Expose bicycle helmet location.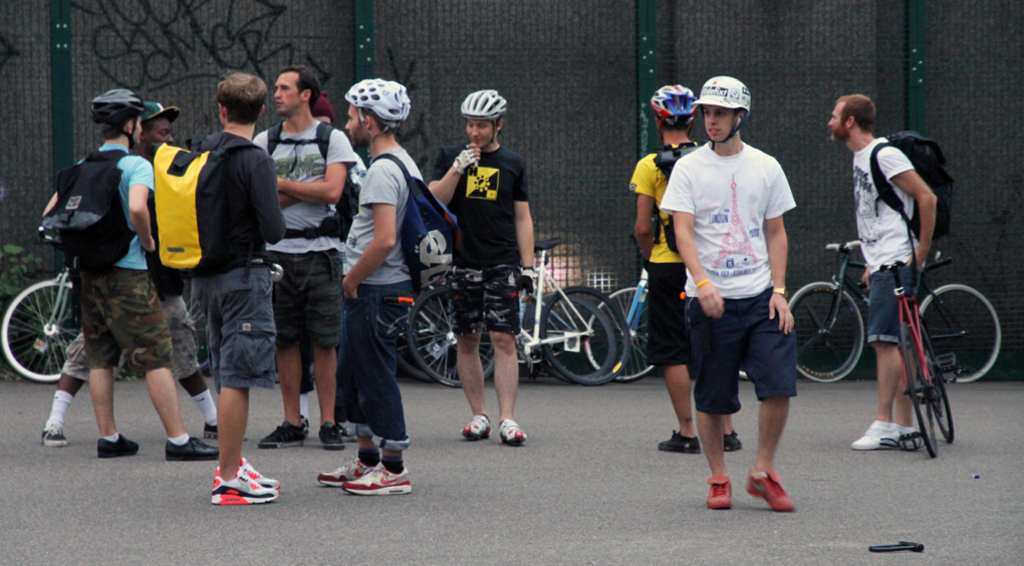
Exposed at <bbox>346, 74, 408, 128</bbox>.
